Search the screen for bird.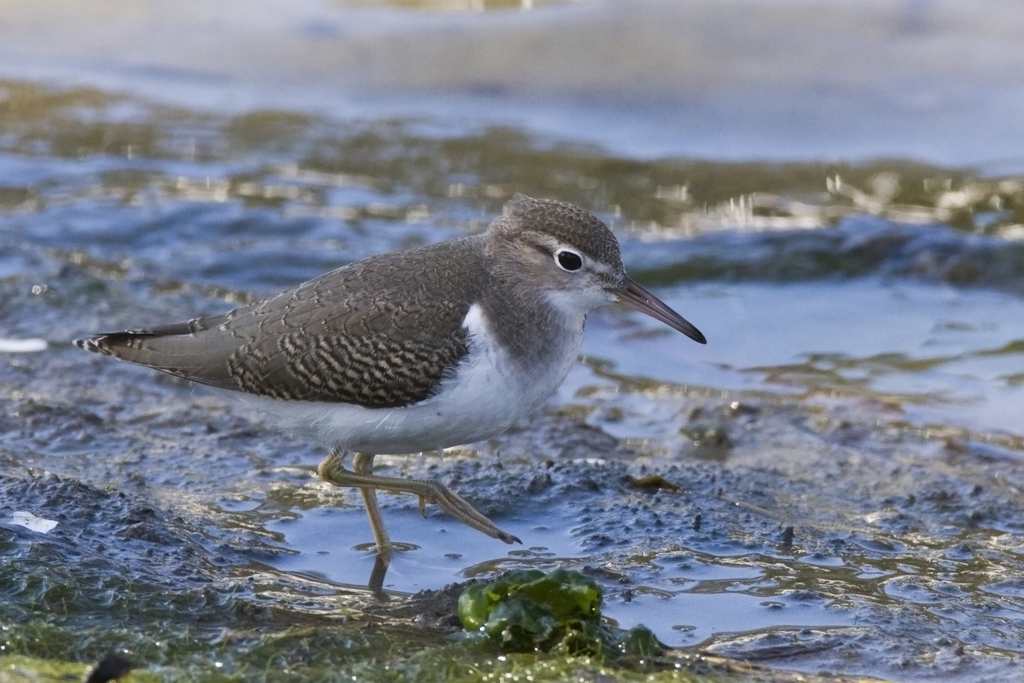
Found at 60,192,712,564.
